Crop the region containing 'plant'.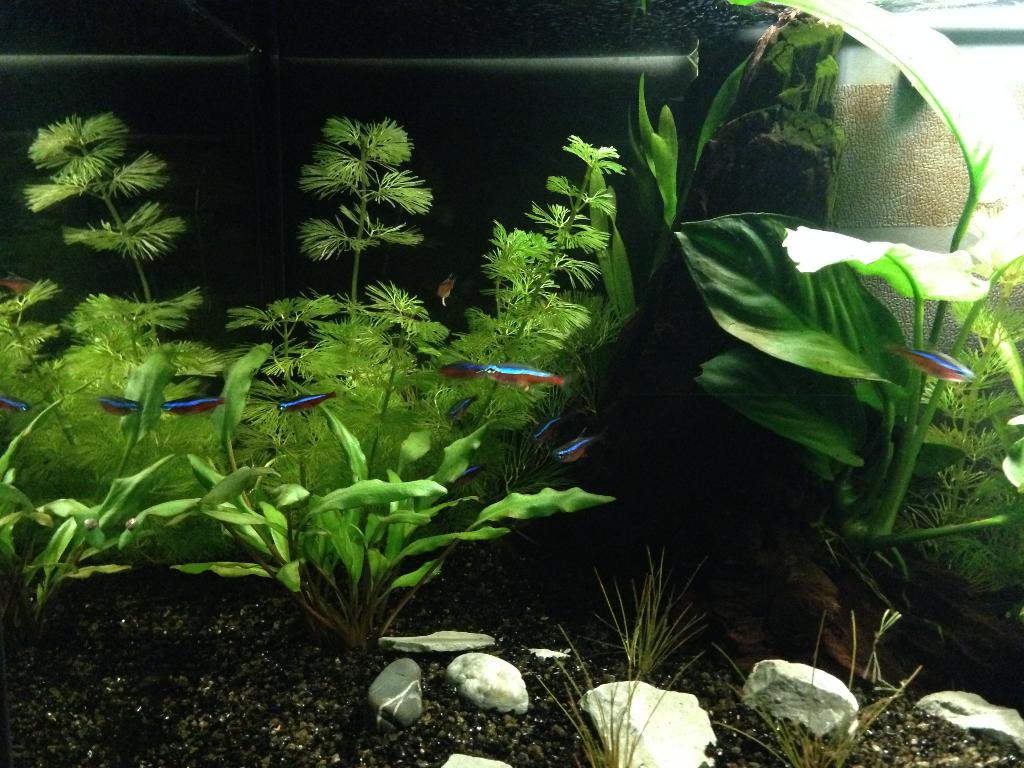
Crop region: detection(531, 553, 700, 767).
